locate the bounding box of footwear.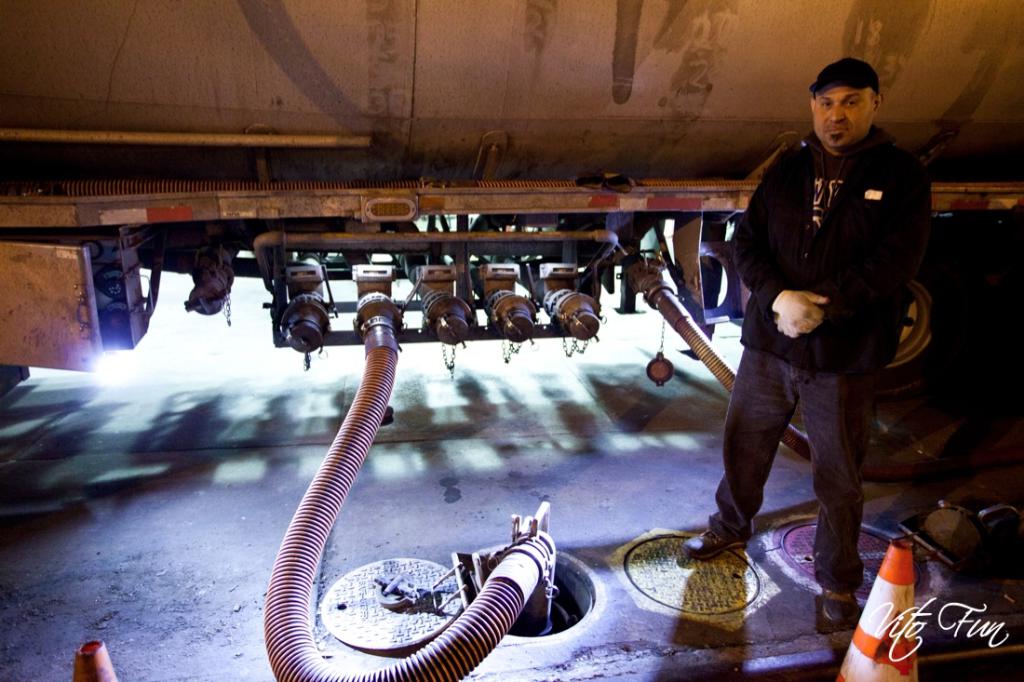
Bounding box: box=[681, 517, 759, 562].
